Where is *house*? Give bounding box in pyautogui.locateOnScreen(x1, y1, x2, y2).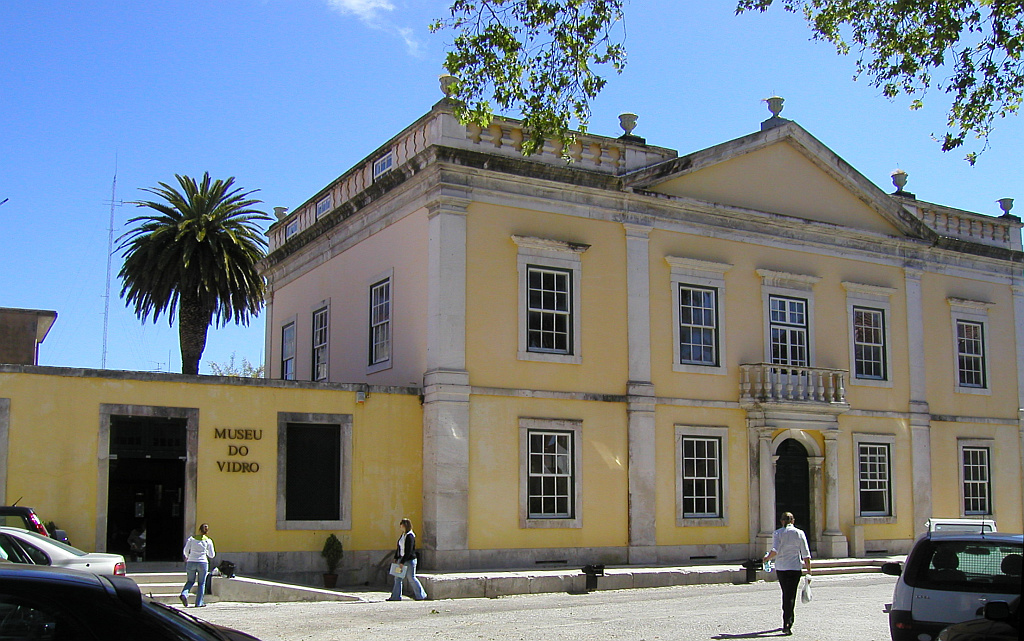
pyautogui.locateOnScreen(129, 73, 1007, 609).
